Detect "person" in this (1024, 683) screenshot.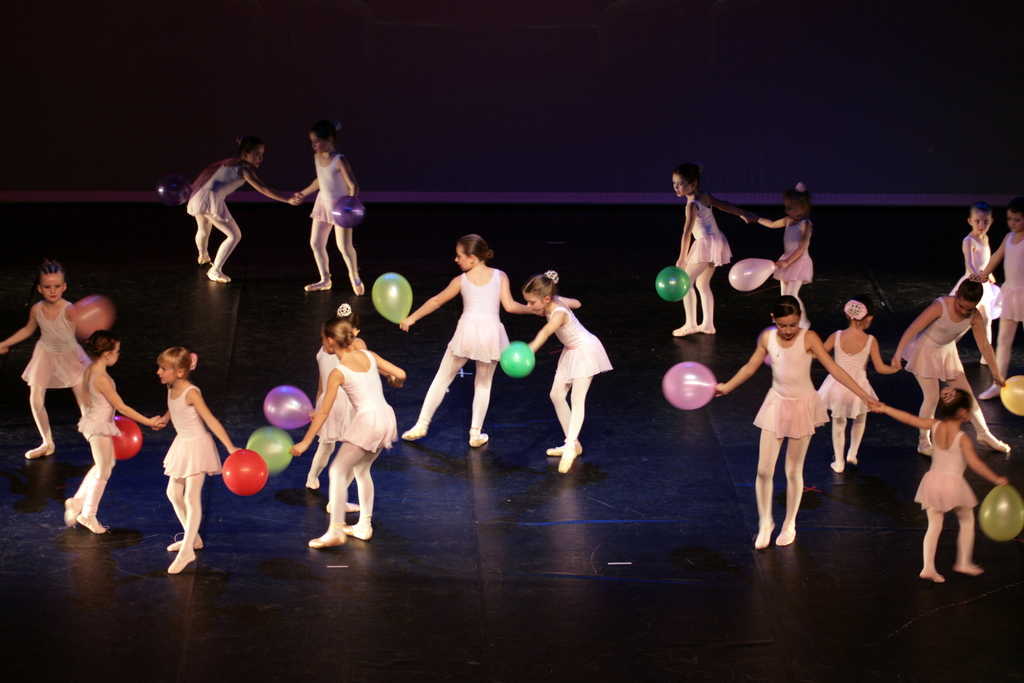
Detection: [863, 385, 1002, 583].
